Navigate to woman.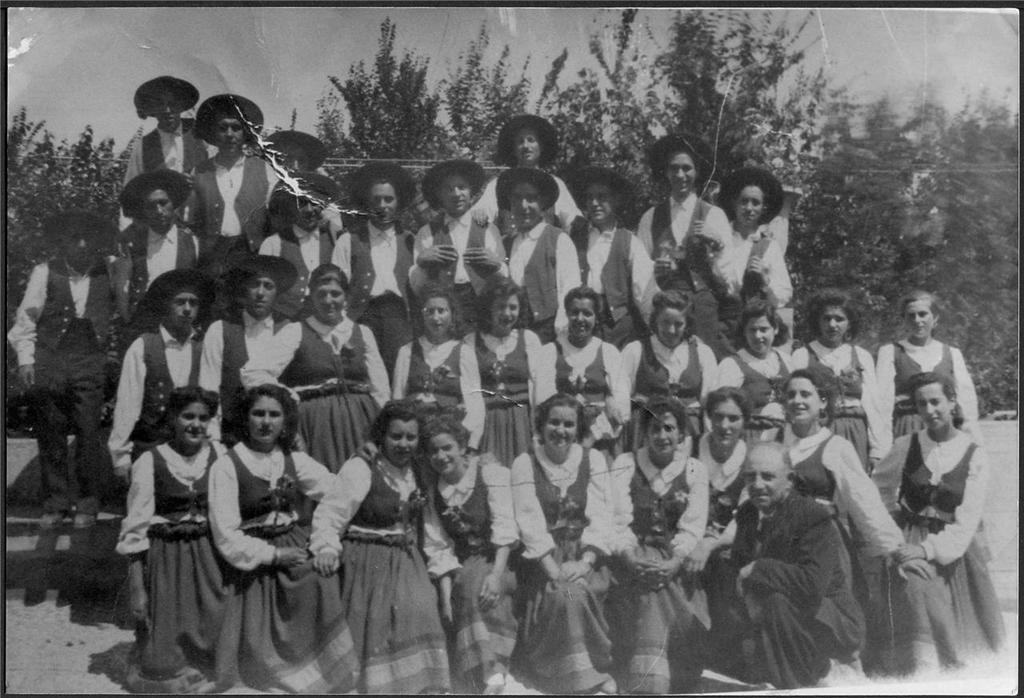
Navigation target: bbox=(454, 273, 542, 474).
